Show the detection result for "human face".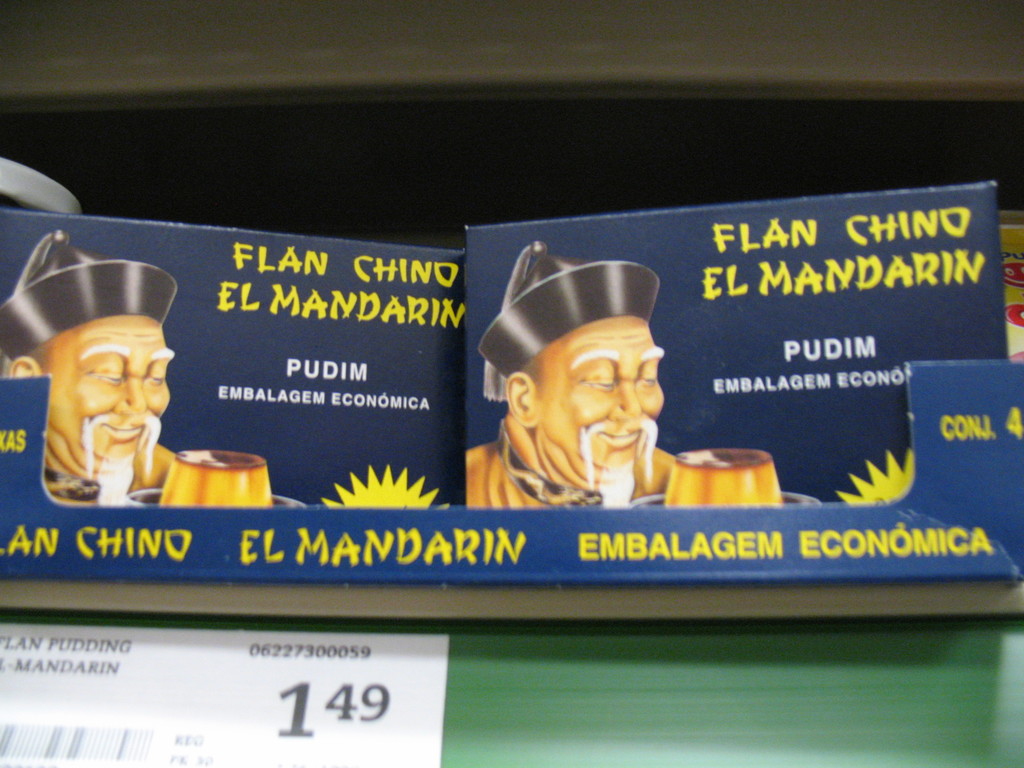
[49,316,169,482].
